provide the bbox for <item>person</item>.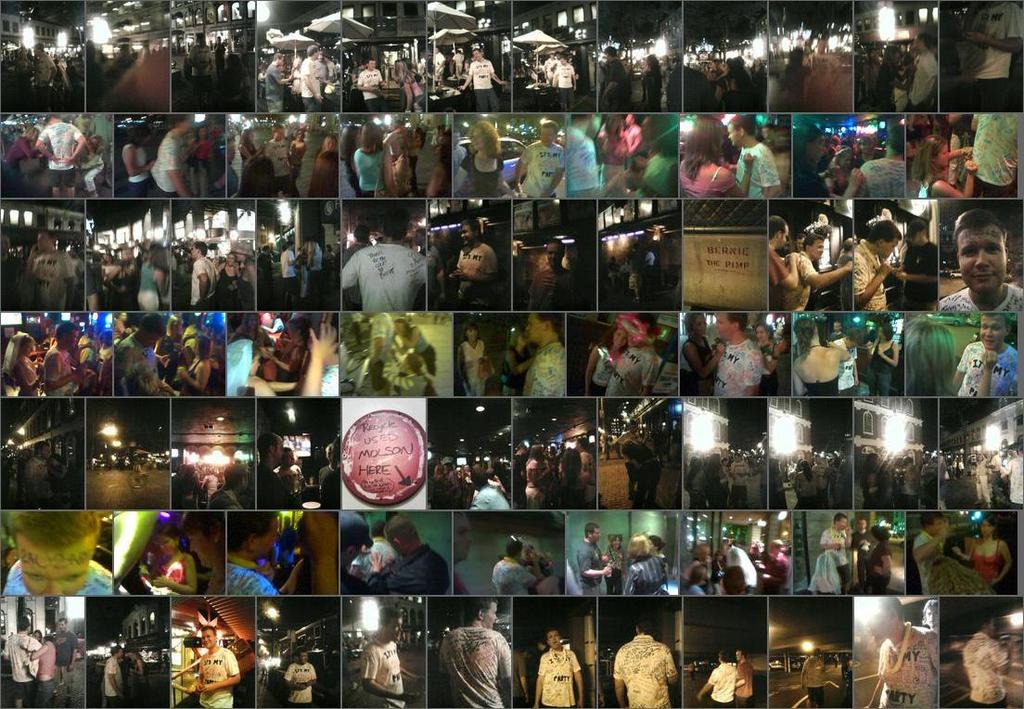
905,129,977,197.
